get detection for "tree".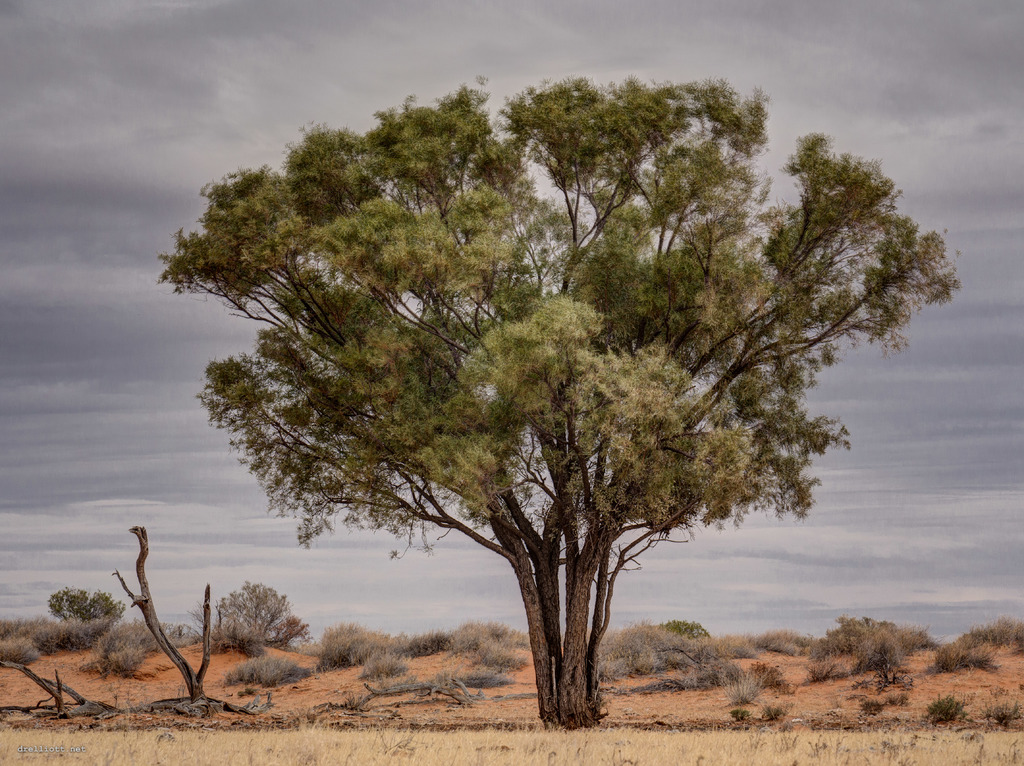
Detection: detection(178, 45, 917, 724).
